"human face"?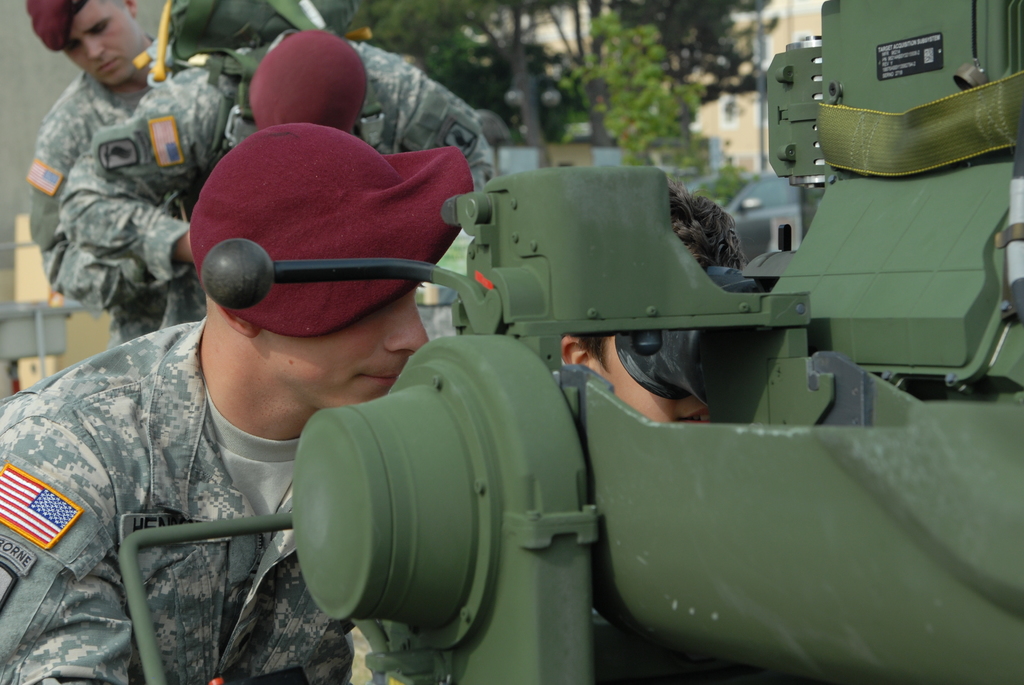
(left=268, top=288, right=428, bottom=410)
